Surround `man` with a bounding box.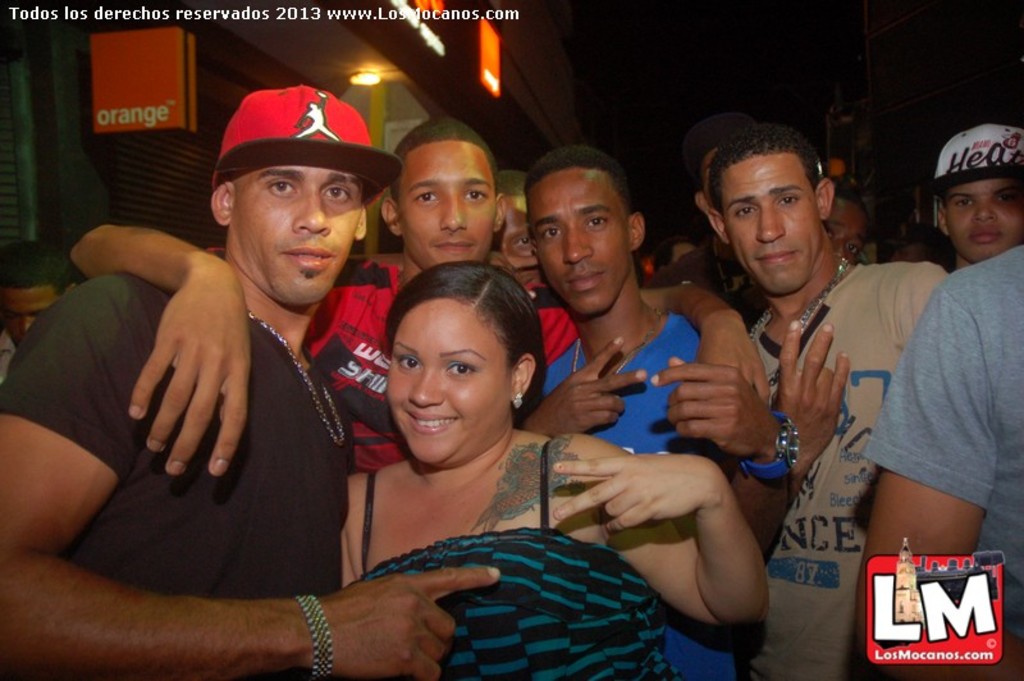
box(933, 118, 1023, 271).
